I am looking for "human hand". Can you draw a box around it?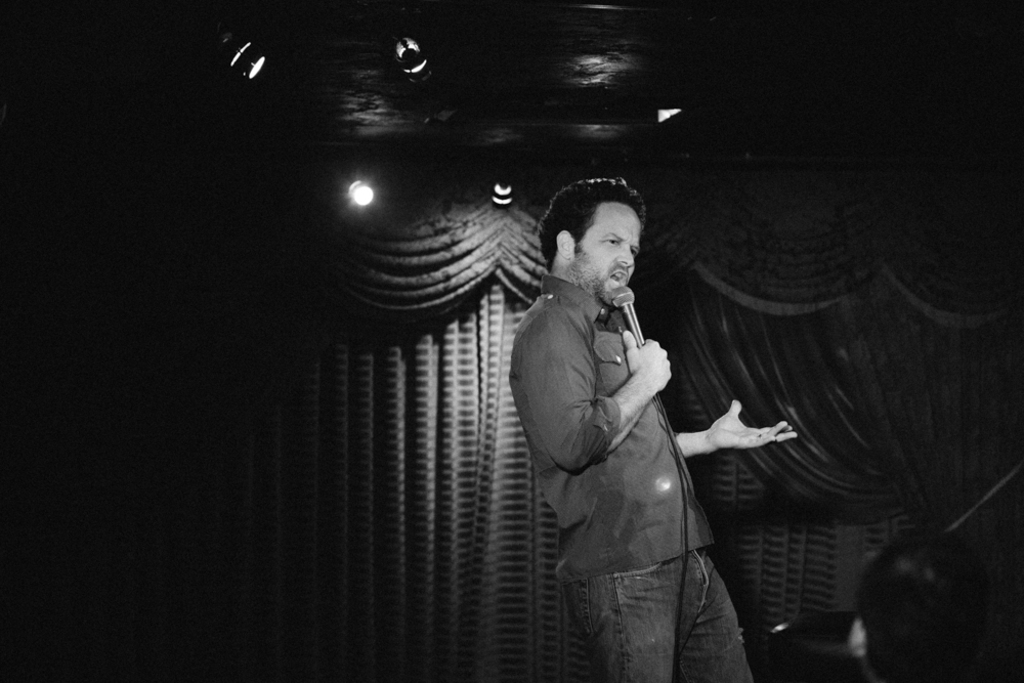
Sure, the bounding box is 685,407,779,480.
